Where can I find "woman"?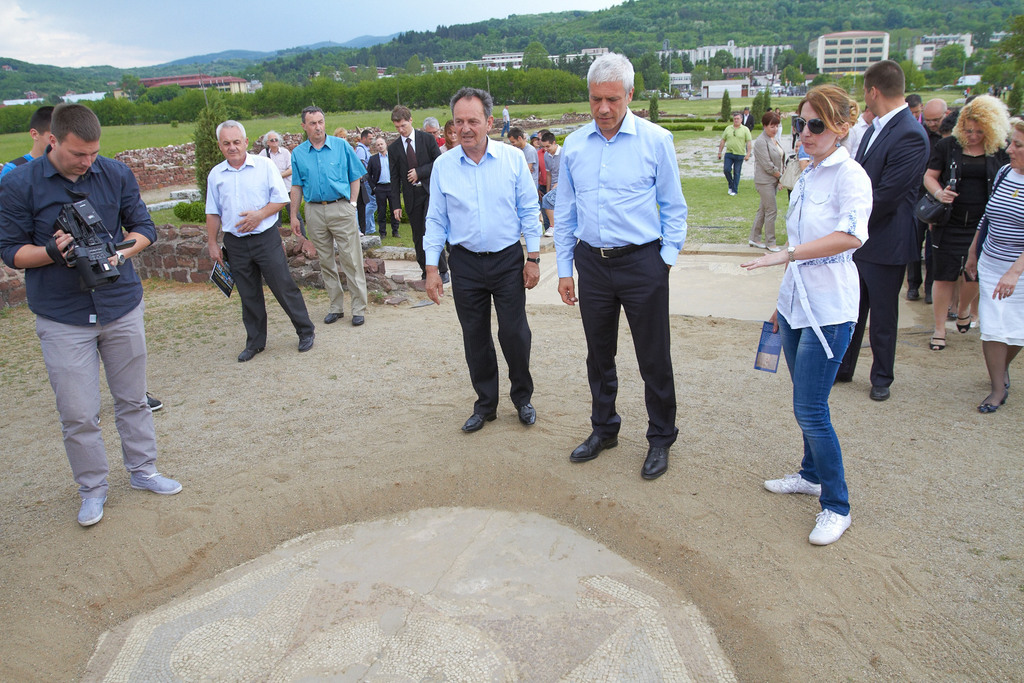
You can find it at [748, 109, 788, 253].
